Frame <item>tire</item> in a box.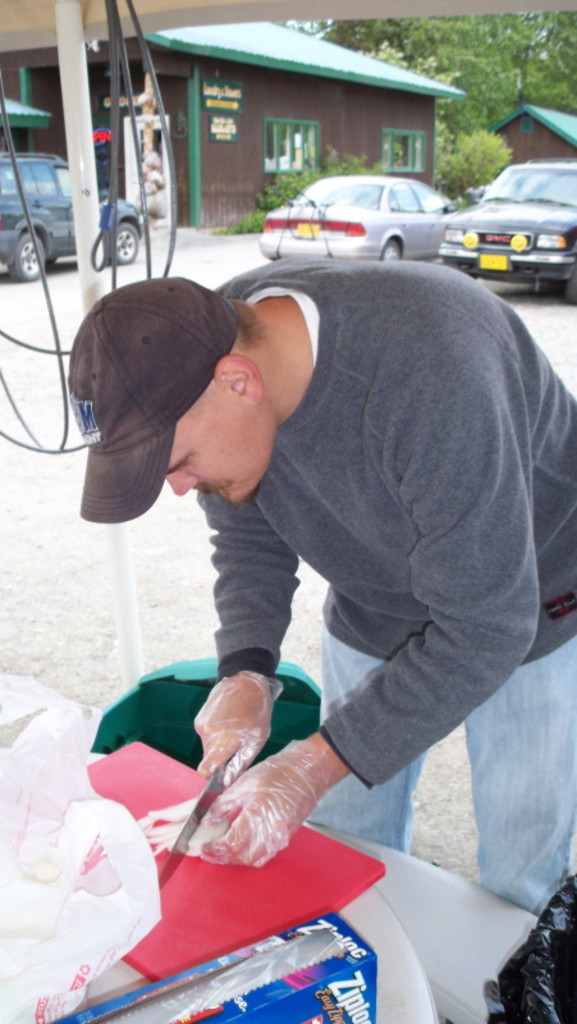
bbox(110, 218, 150, 260).
